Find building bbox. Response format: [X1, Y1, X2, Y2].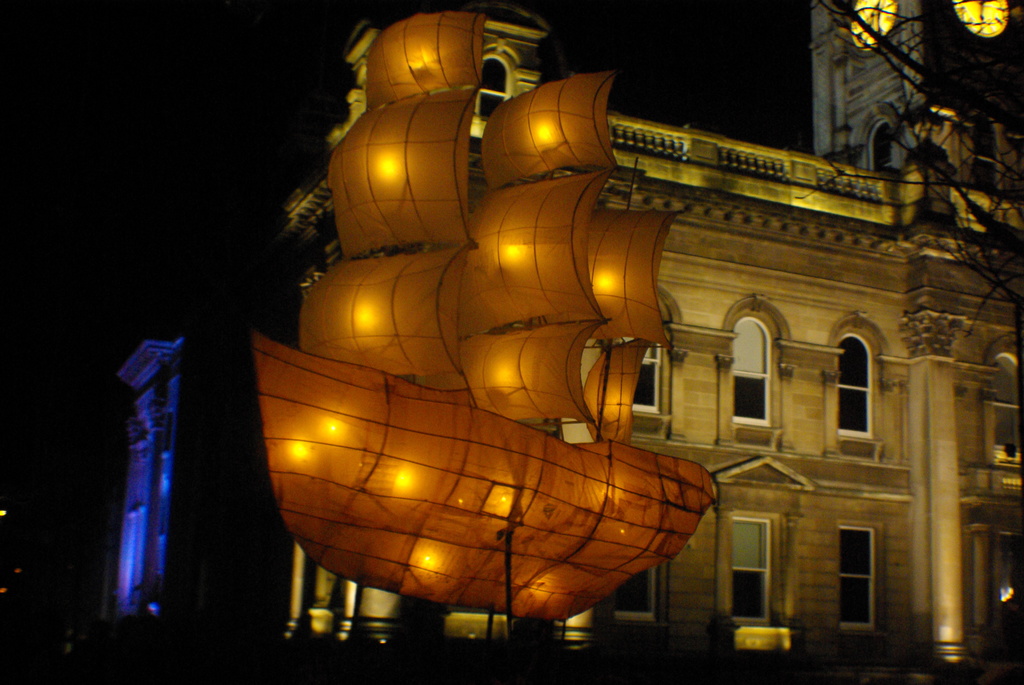
[274, 0, 1023, 684].
